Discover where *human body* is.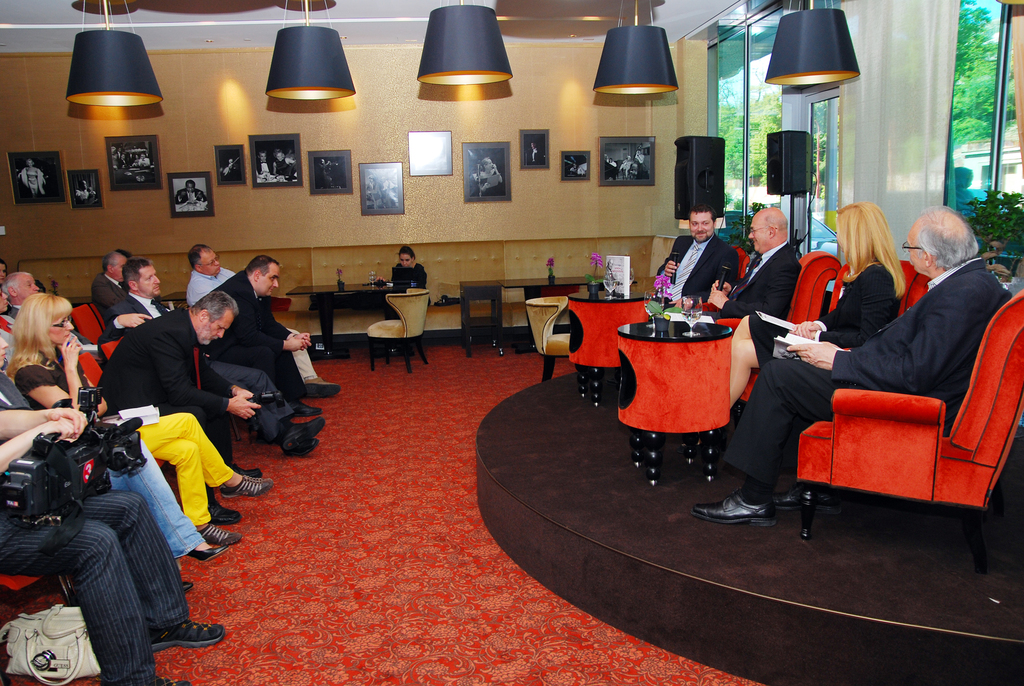
Discovered at region(0, 290, 273, 553).
